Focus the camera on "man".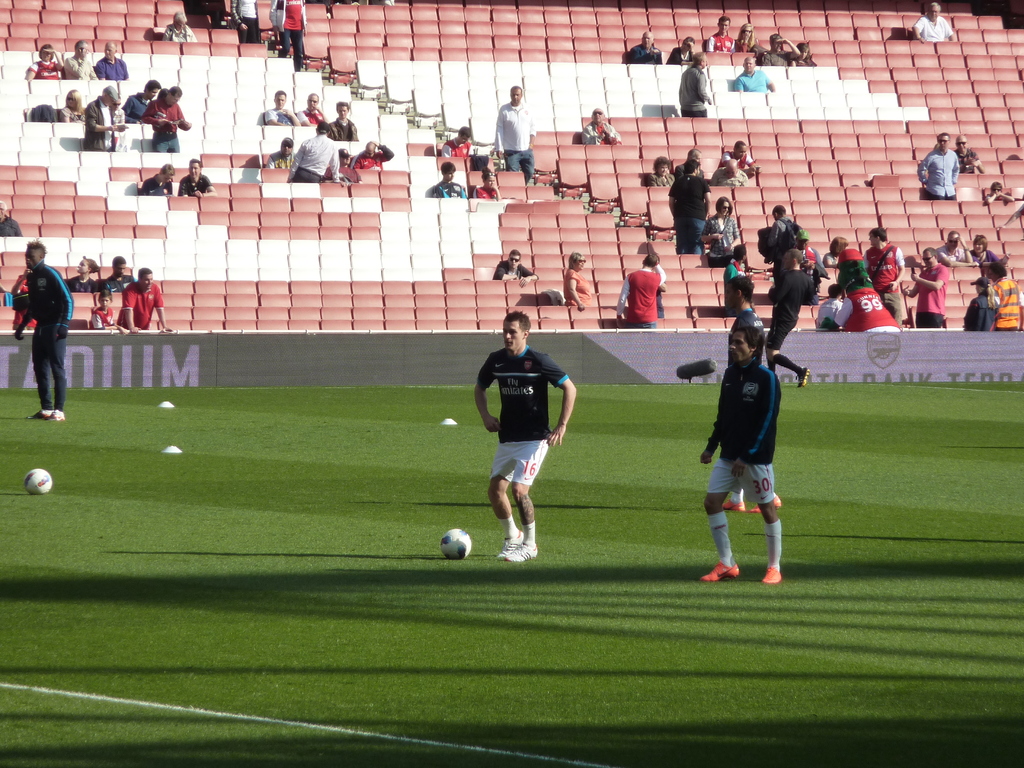
Focus region: 81/83/109/150.
